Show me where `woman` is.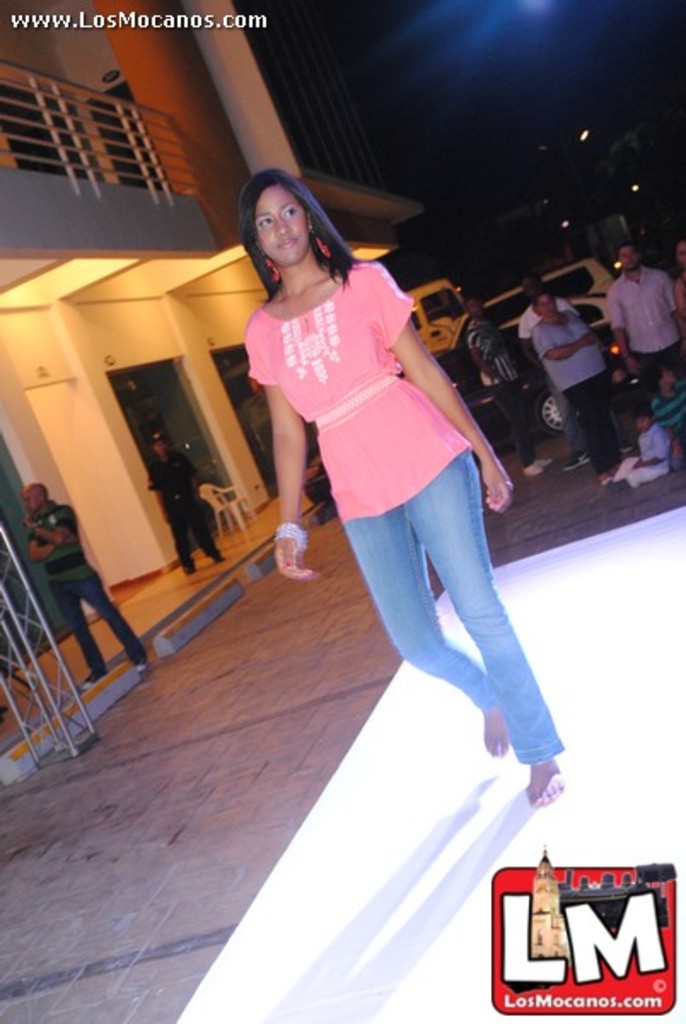
`woman` is at (x1=212, y1=154, x2=572, y2=862).
